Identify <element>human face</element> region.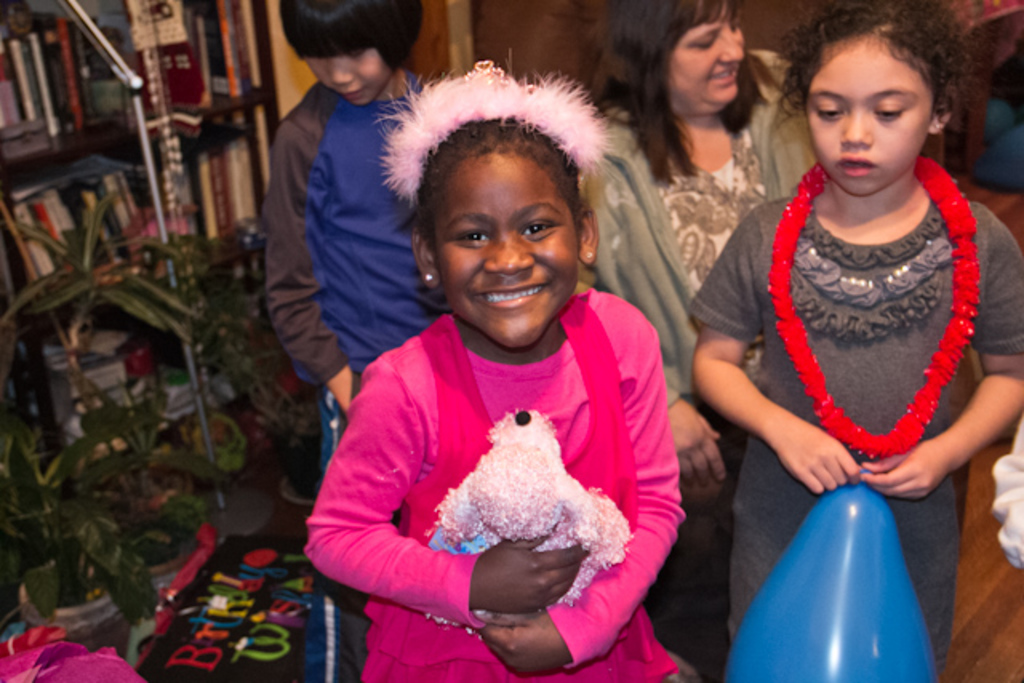
Region: bbox(803, 42, 939, 203).
